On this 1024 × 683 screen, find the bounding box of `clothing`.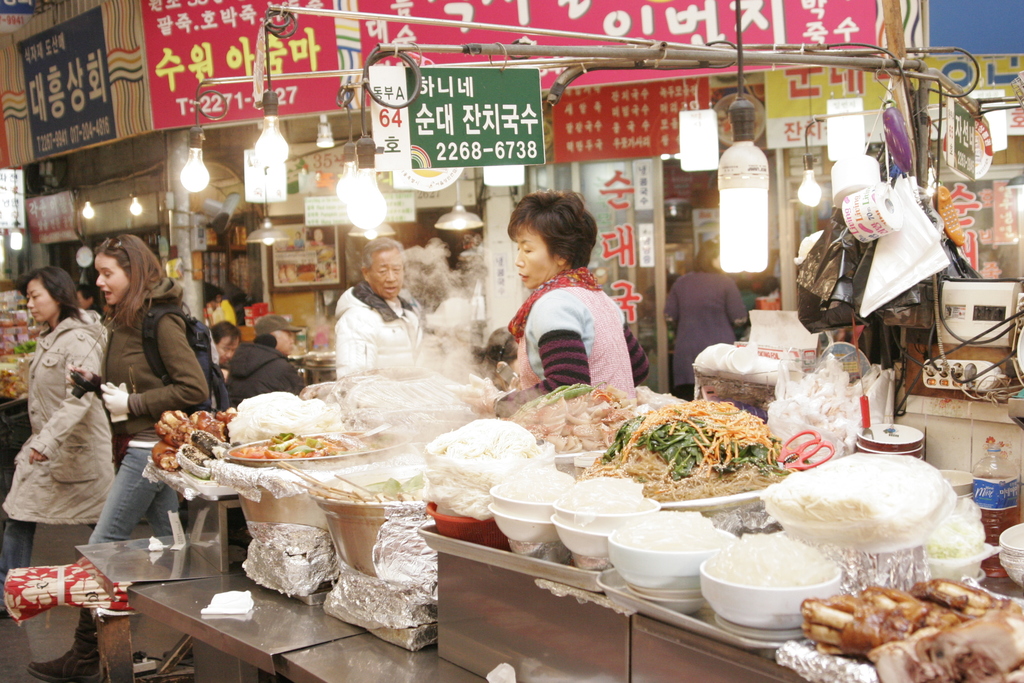
Bounding box: <region>671, 260, 751, 404</region>.
